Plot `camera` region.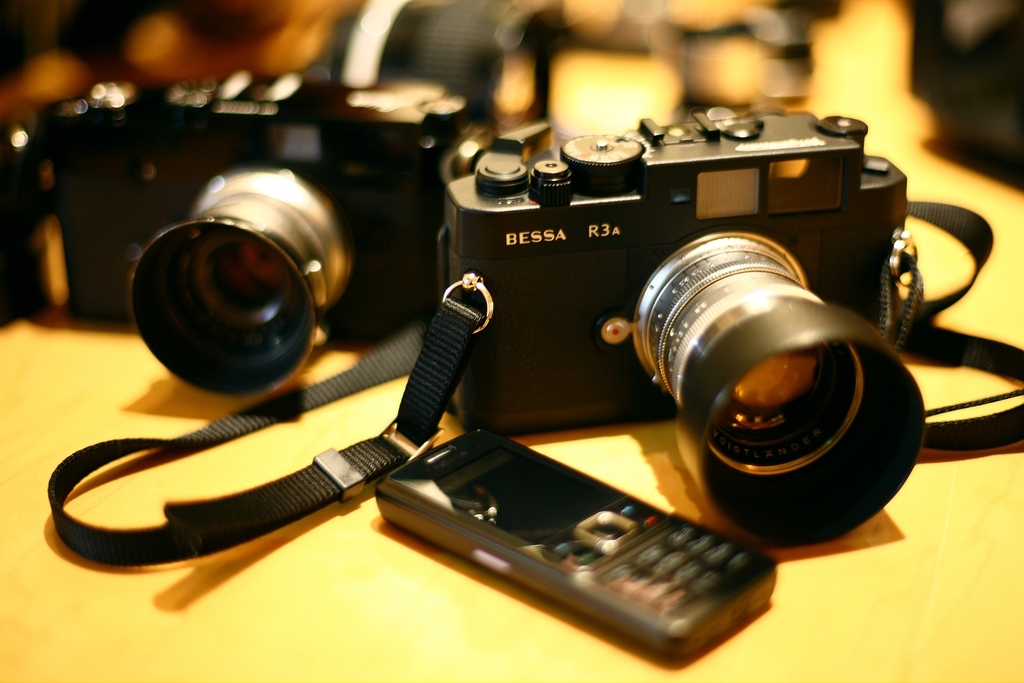
Plotted at Rect(91, 104, 945, 639).
